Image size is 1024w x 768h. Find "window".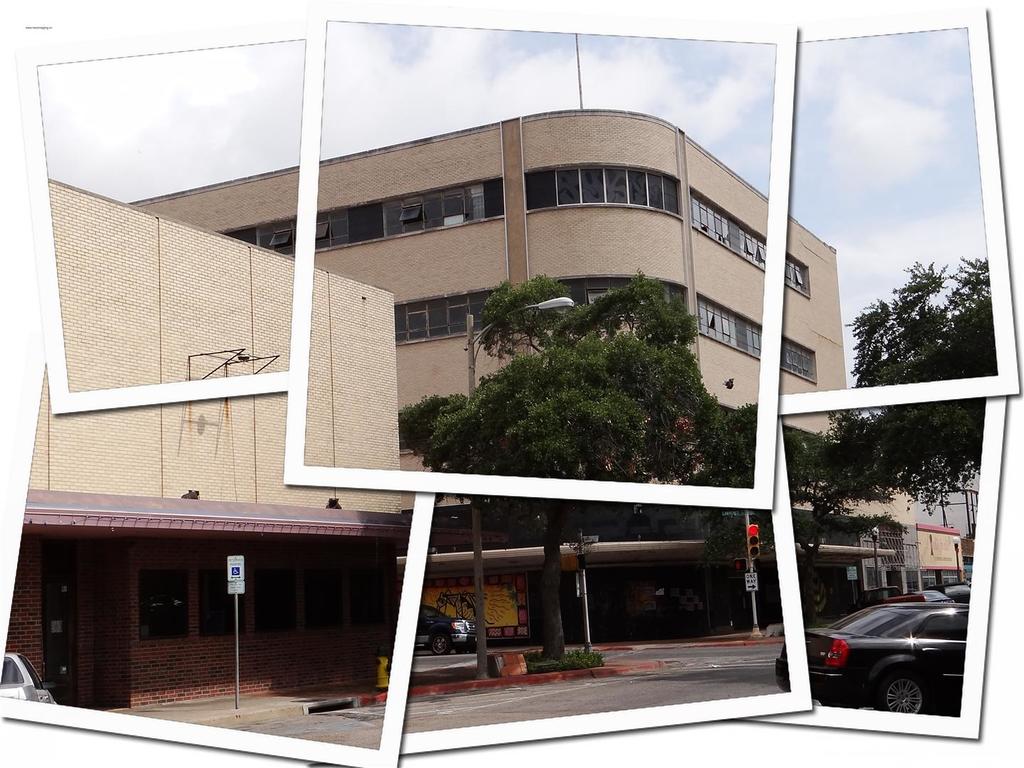
(x1=254, y1=219, x2=303, y2=260).
